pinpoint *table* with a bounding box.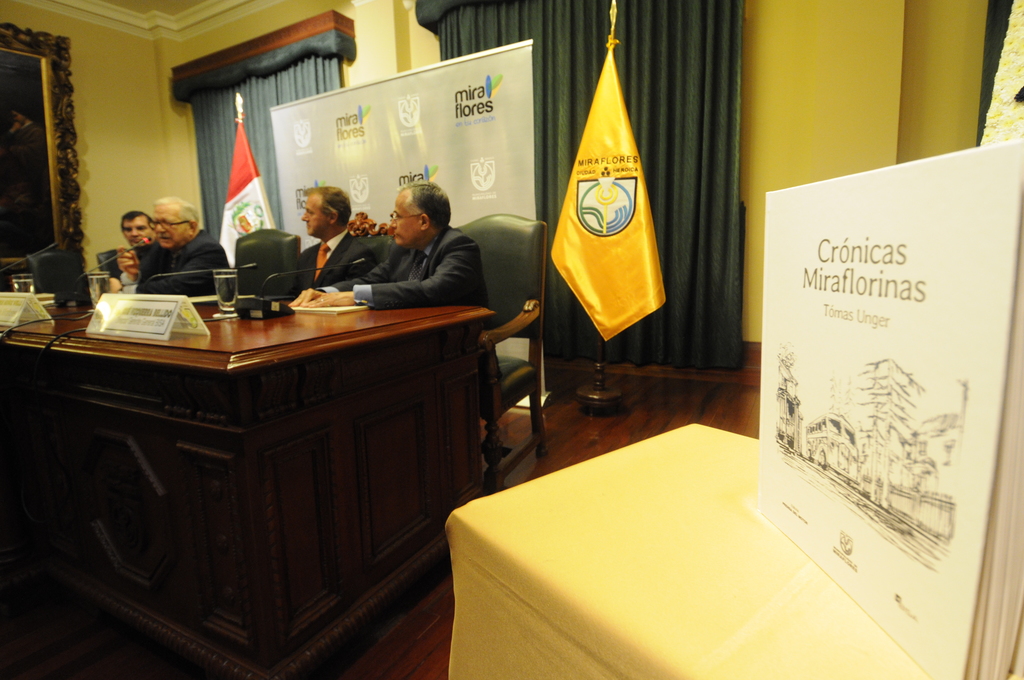
left=56, top=260, right=515, bottom=672.
